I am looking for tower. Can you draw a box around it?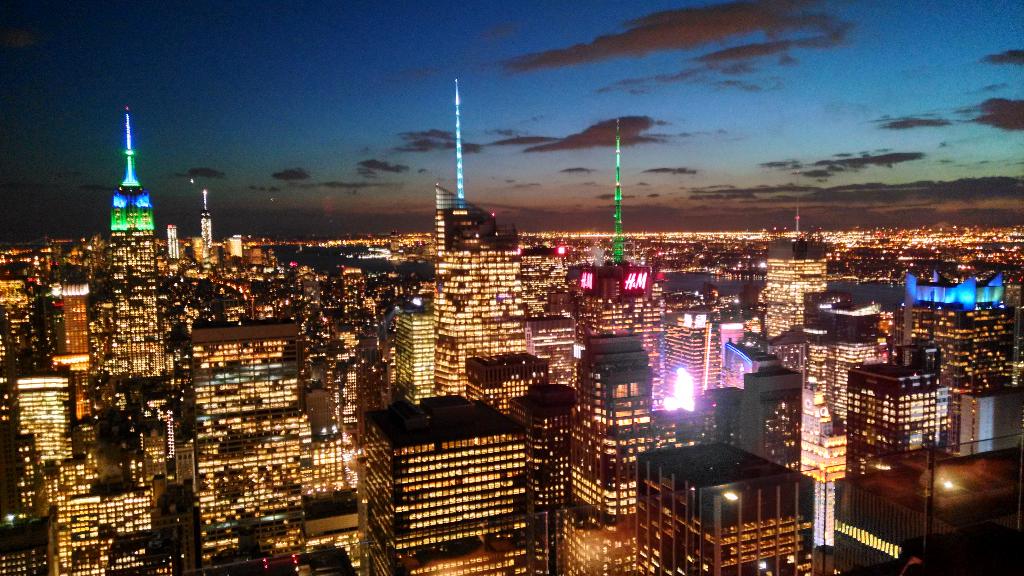
Sure, the bounding box is {"left": 355, "top": 397, "right": 532, "bottom": 565}.
